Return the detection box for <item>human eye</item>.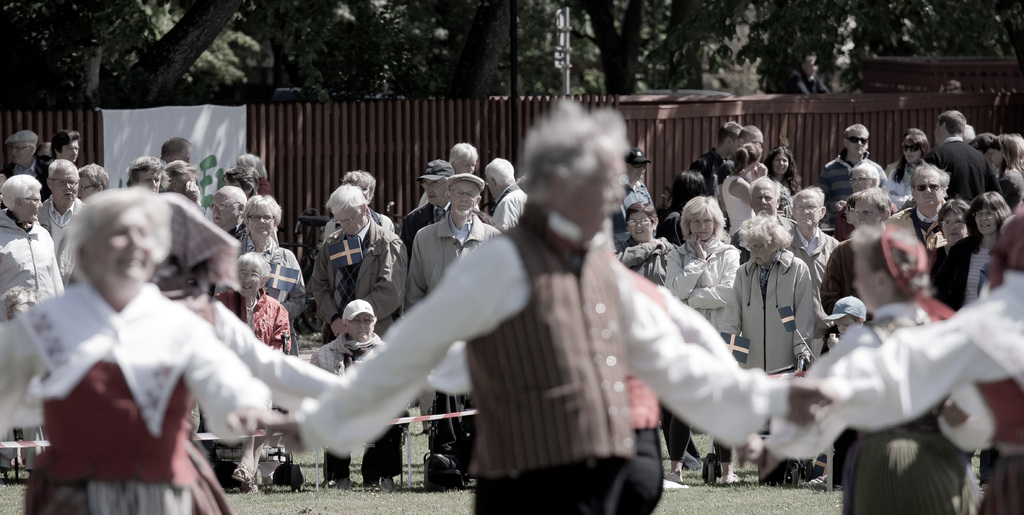
[x1=145, y1=178, x2=151, y2=184].
